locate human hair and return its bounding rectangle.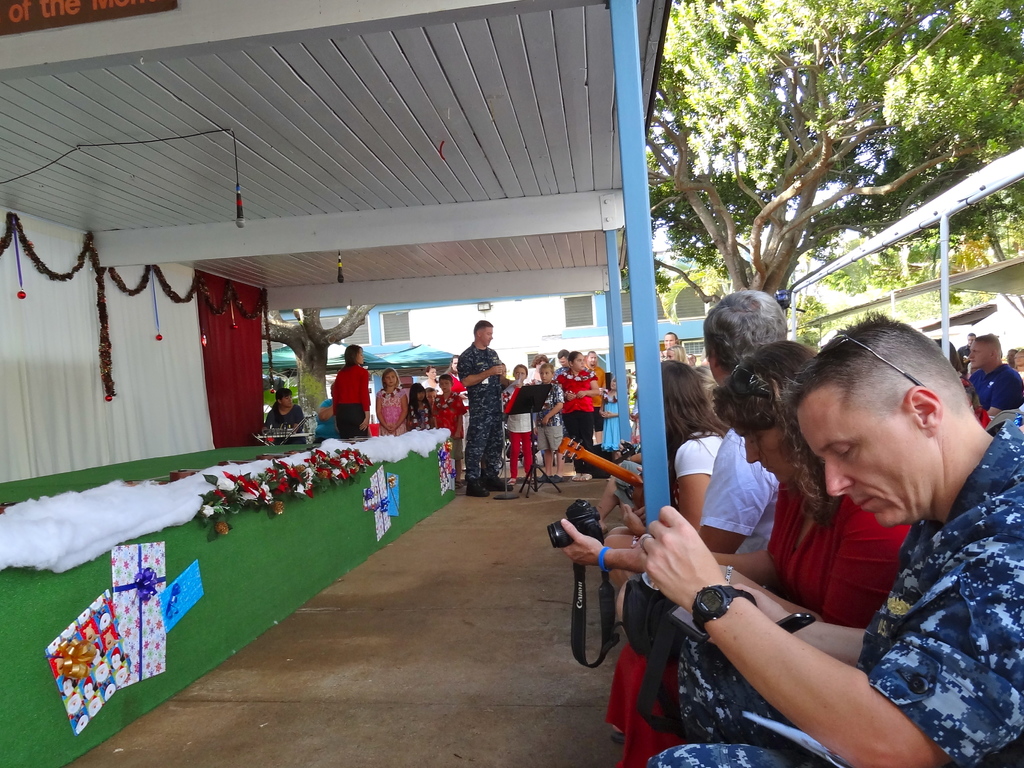
<bbox>470, 320, 497, 334</bbox>.
